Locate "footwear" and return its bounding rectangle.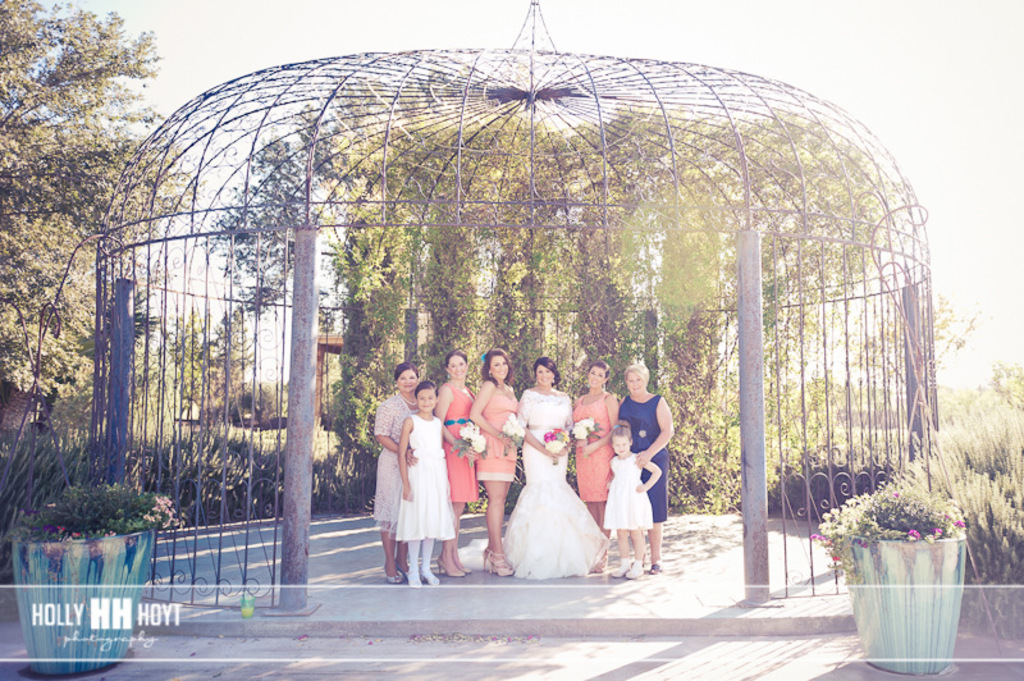
(612,559,627,575).
